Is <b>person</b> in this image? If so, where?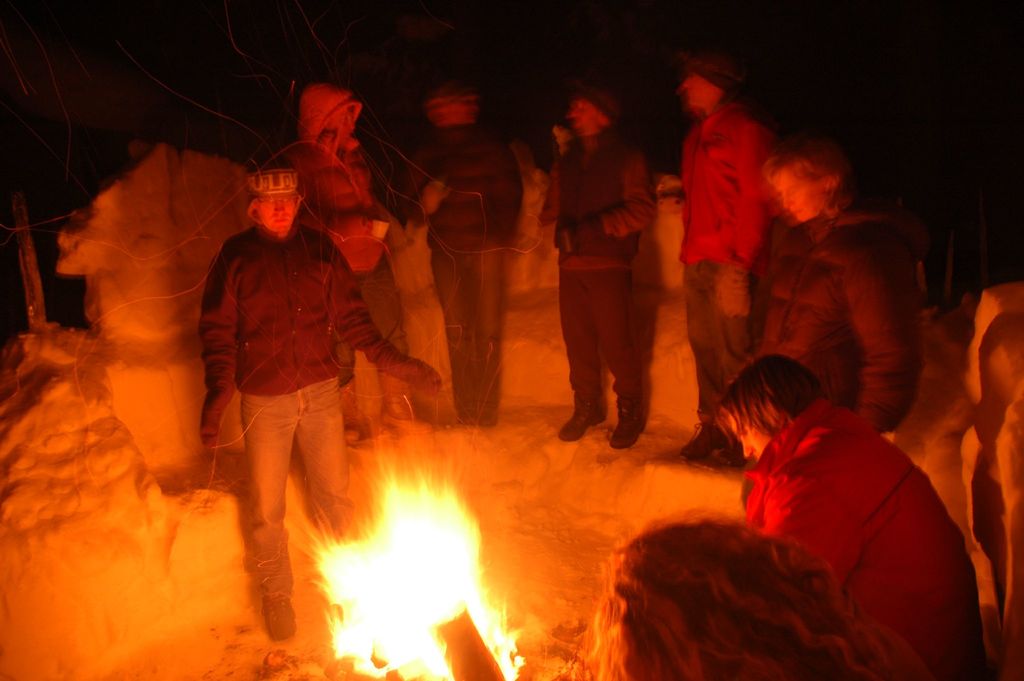
Yes, at detection(929, 281, 1023, 680).
